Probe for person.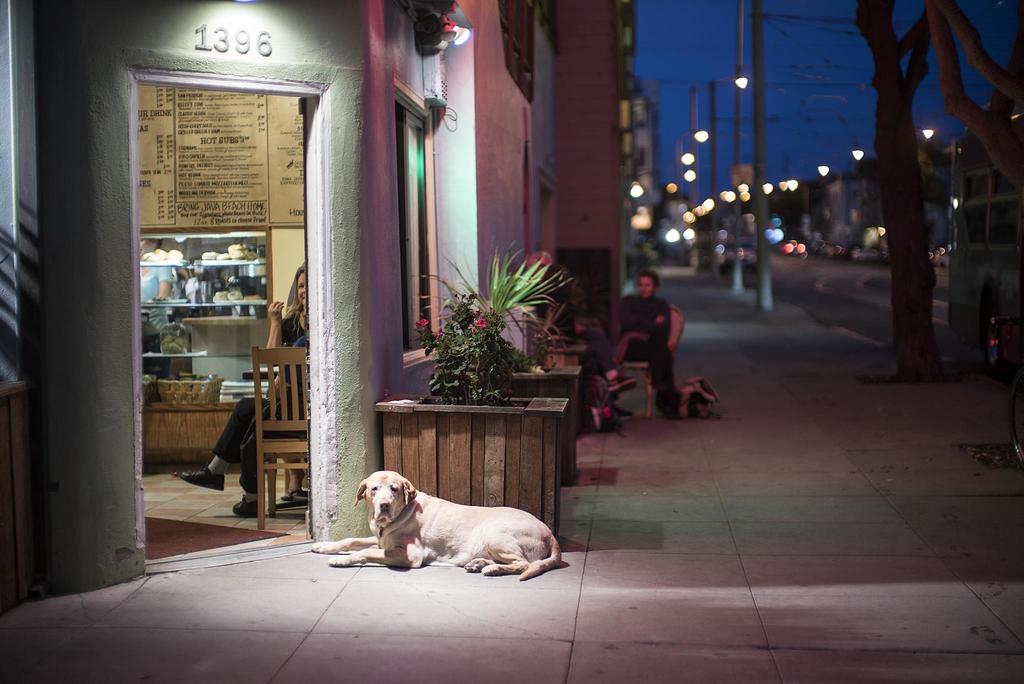
Probe result: locate(534, 263, 636, 422).
